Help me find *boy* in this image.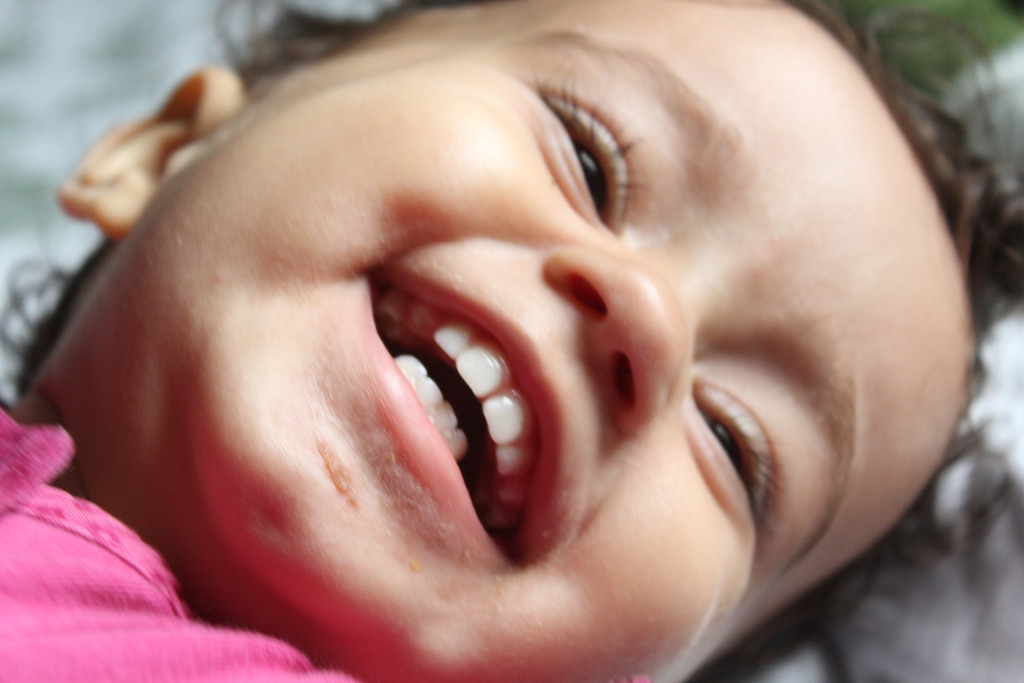
Found it: 0,0,1023,682.
